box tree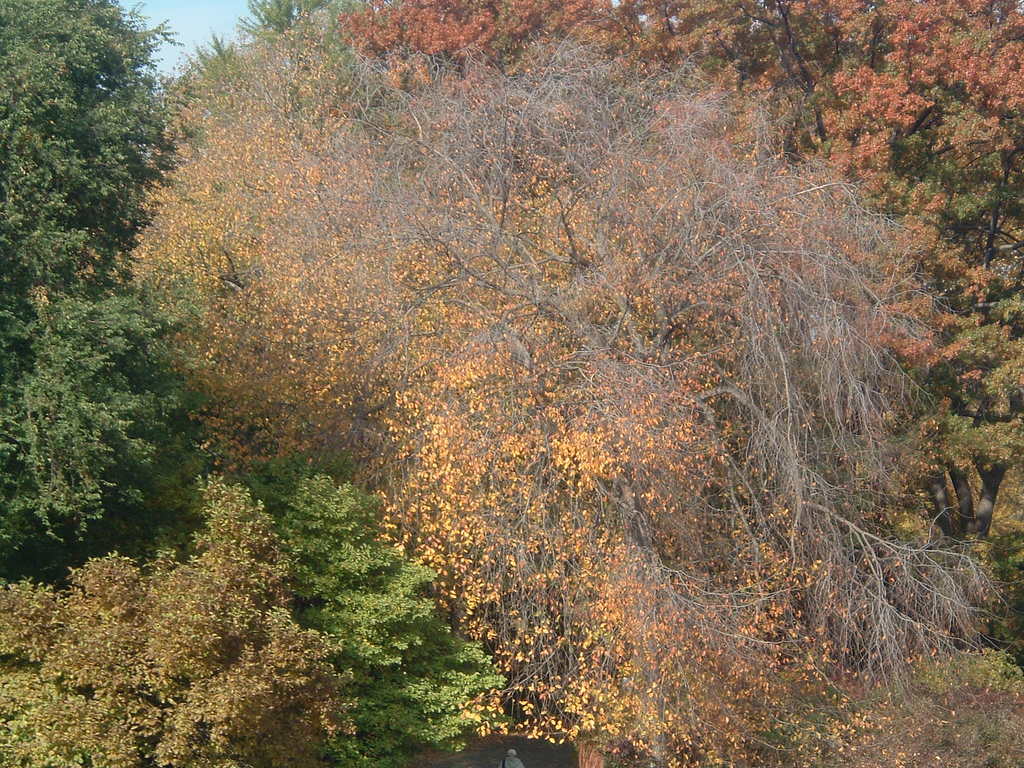
pyautogui.locateOnScreen(321, 0, 1023, 671)
